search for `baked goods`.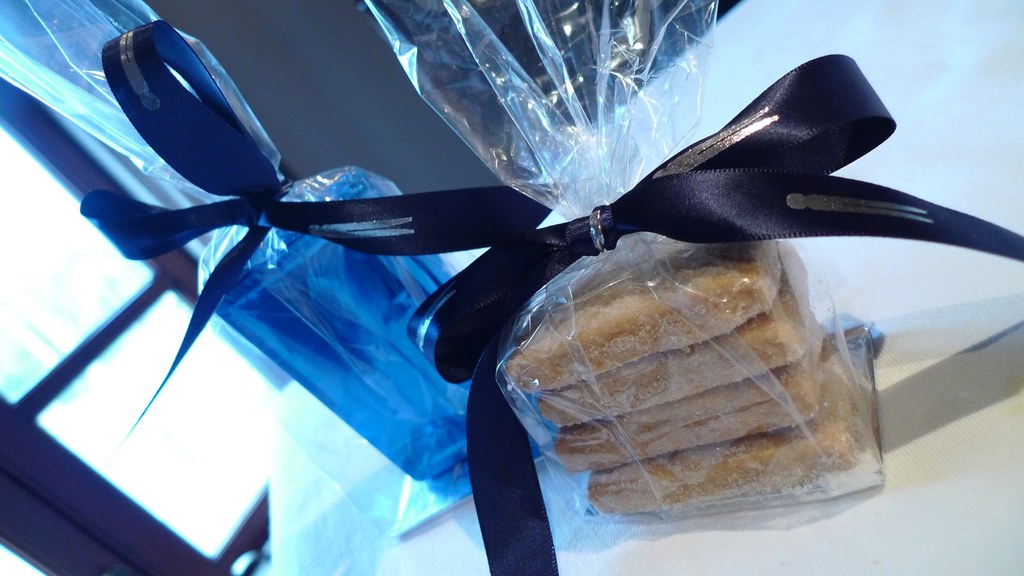
Found at (539, 238, 811, 434).
